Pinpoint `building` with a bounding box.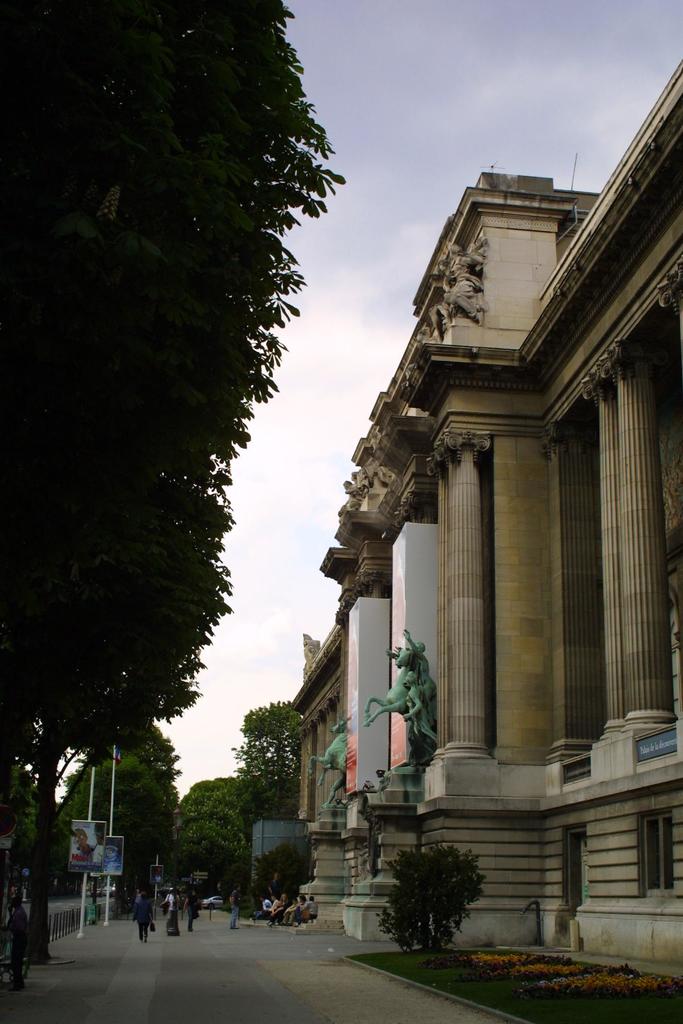
[284,634,349,932].
